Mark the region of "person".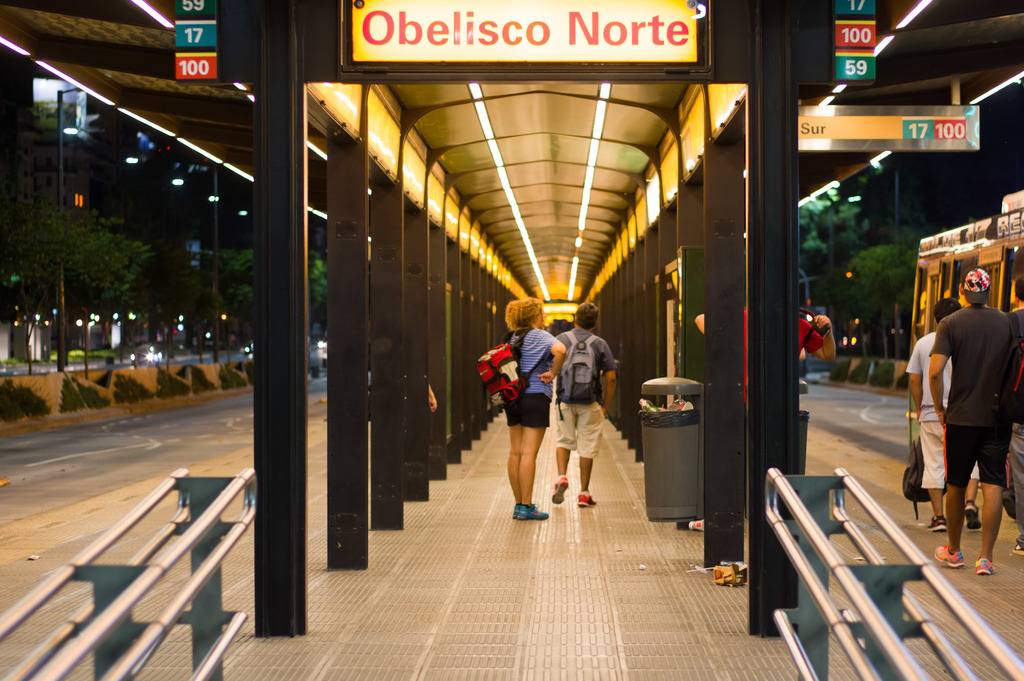
Region: [549,305,616,506].
